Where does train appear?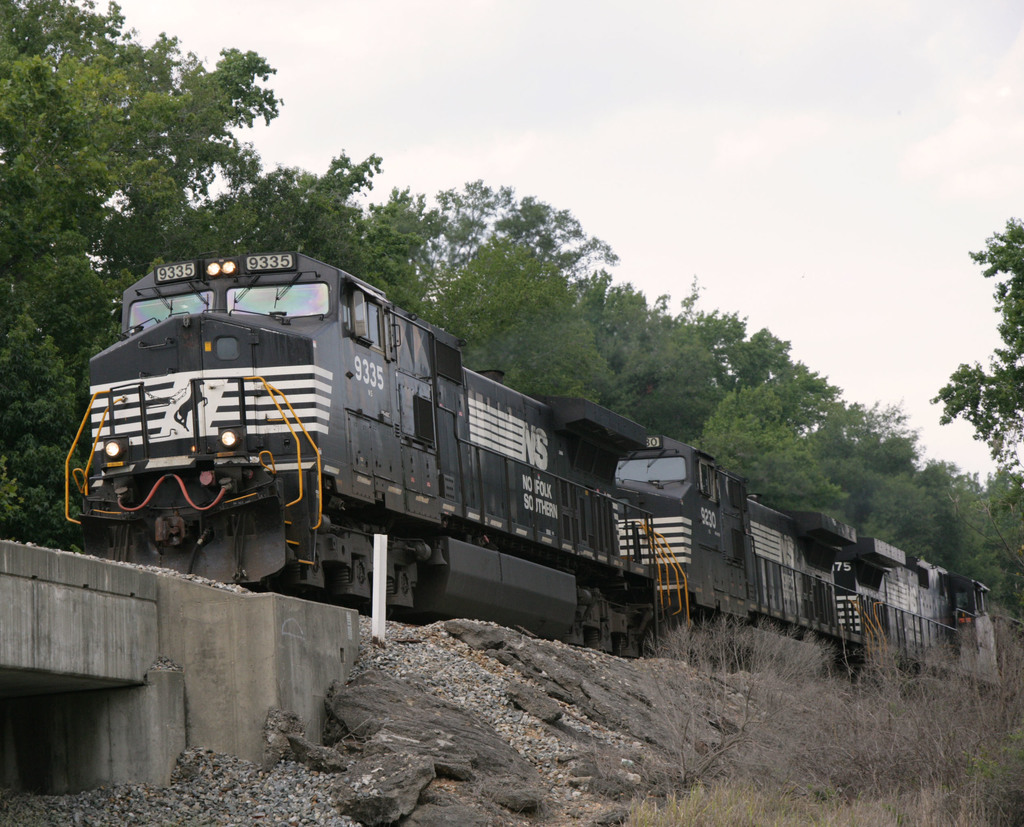
Appears at {"left": 54, "top": 253, "right": 1004, "bottom": 695}.
